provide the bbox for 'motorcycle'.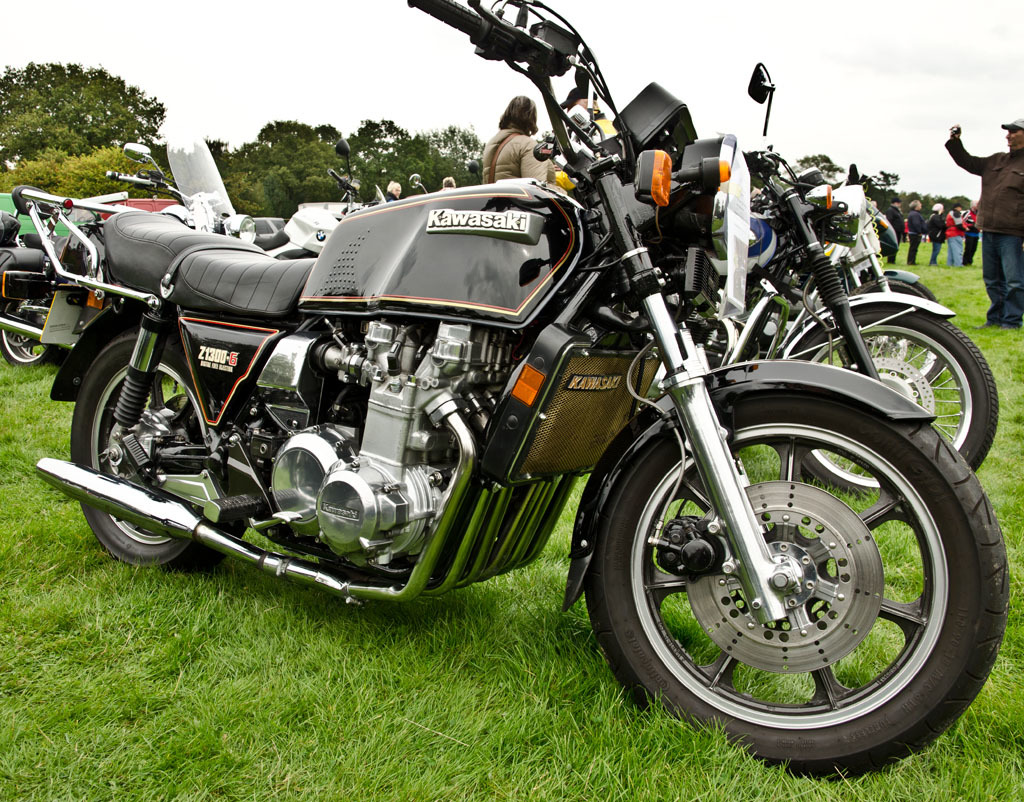
5/26/998/742.
